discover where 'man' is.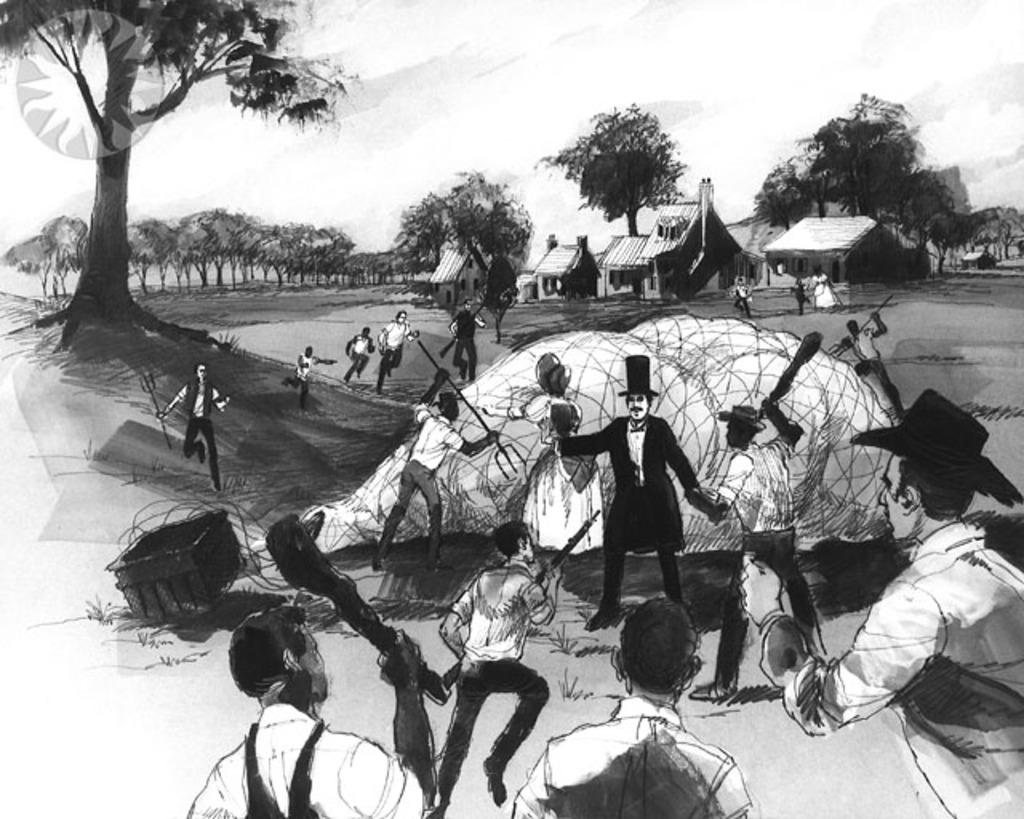
Discovered at {"left": 510, "top": 598, "right": 754, "bottom": 817}.
